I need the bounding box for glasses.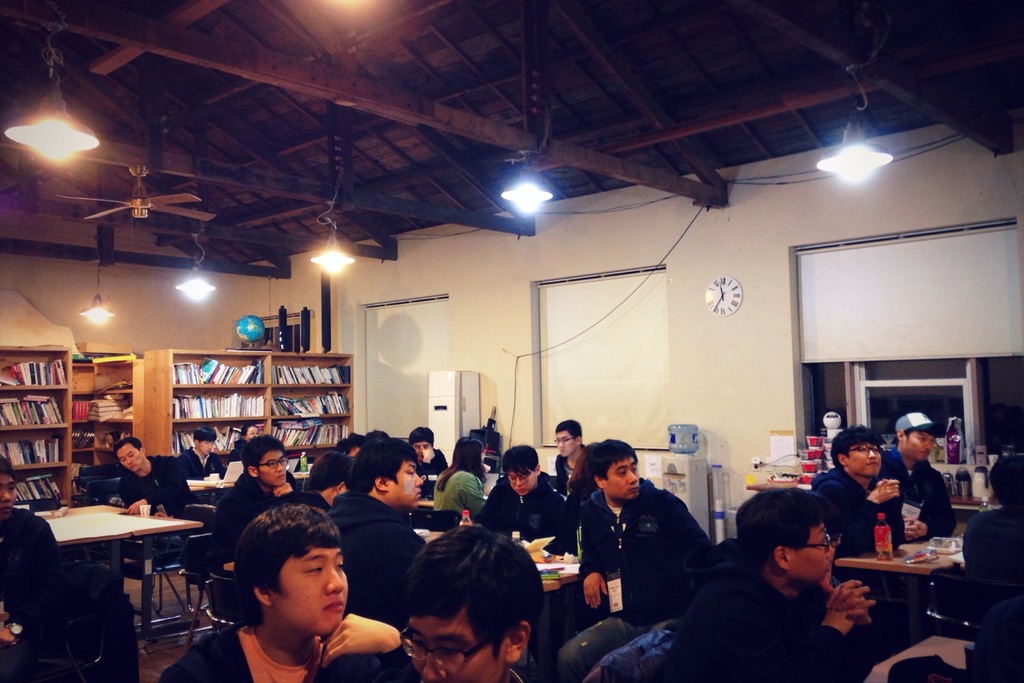
Here it is: [551,431,577,447].
